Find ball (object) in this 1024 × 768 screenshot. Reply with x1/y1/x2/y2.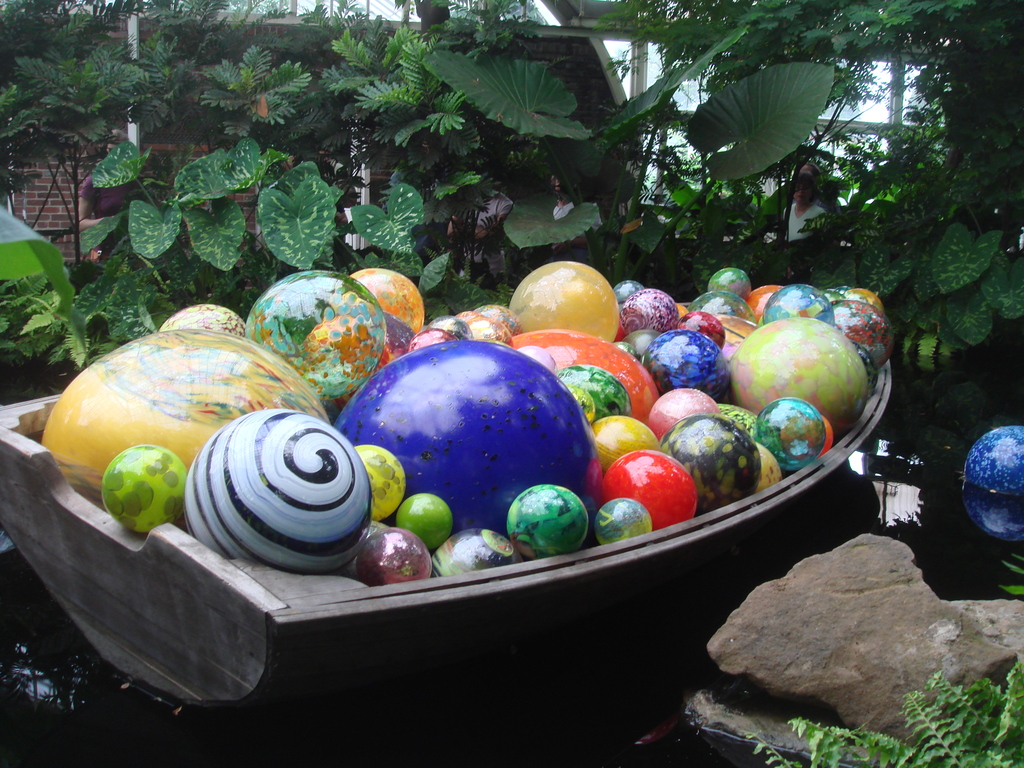
353/526/429/582.
